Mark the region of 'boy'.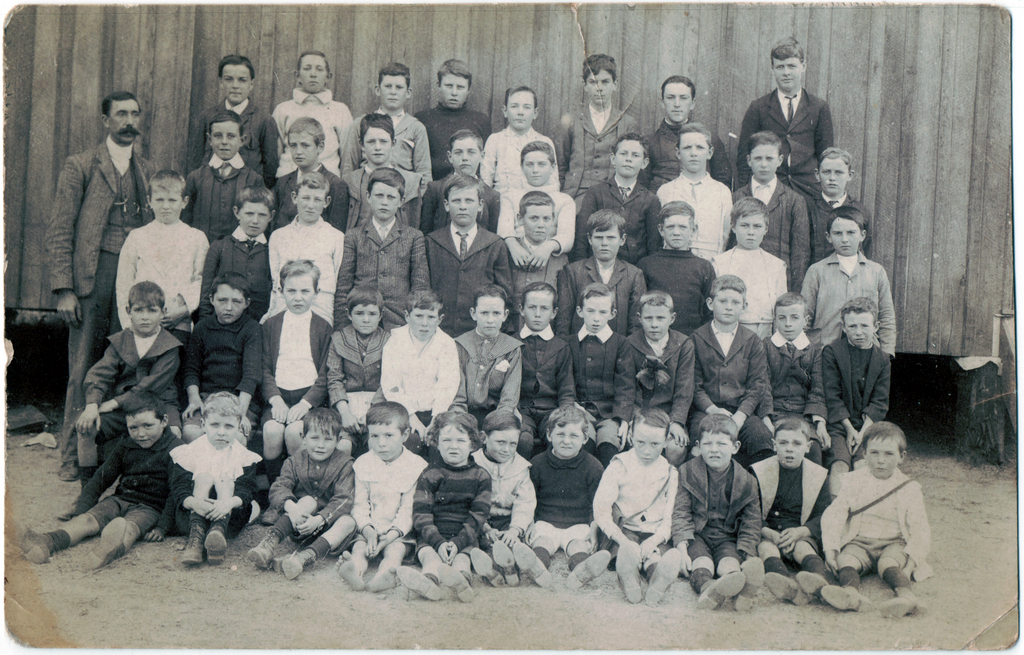
Region: 277, 48, 345, 175.
